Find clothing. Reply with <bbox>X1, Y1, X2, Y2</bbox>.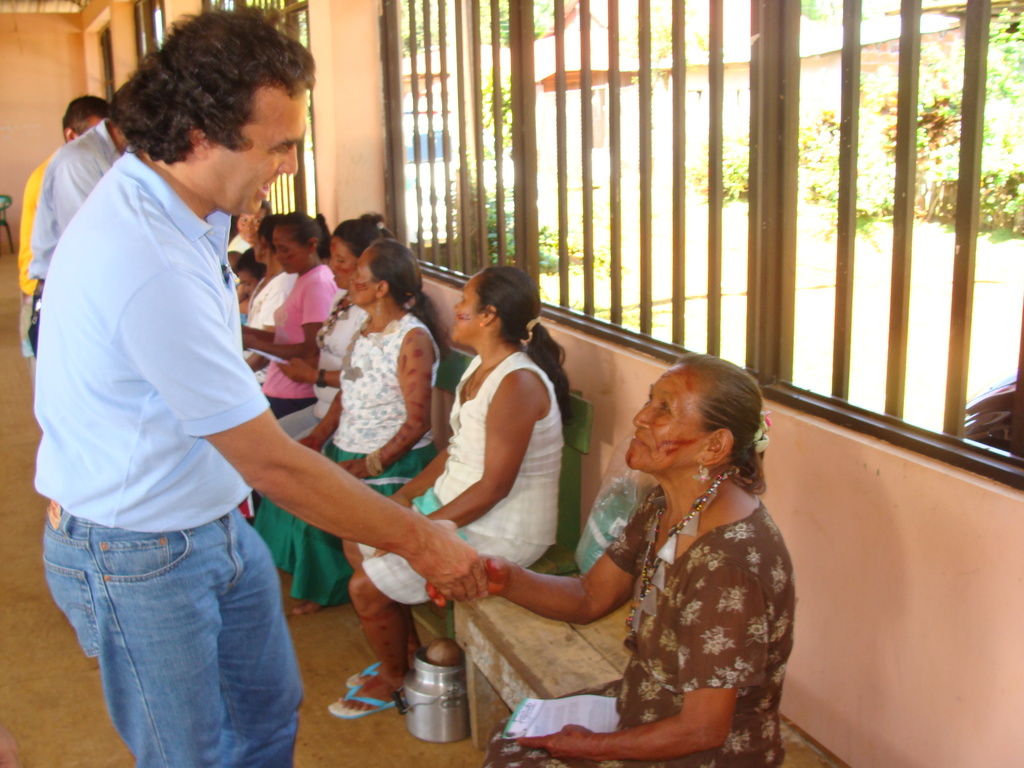
<bbox>511, 415, 798, 742</bbox>.
